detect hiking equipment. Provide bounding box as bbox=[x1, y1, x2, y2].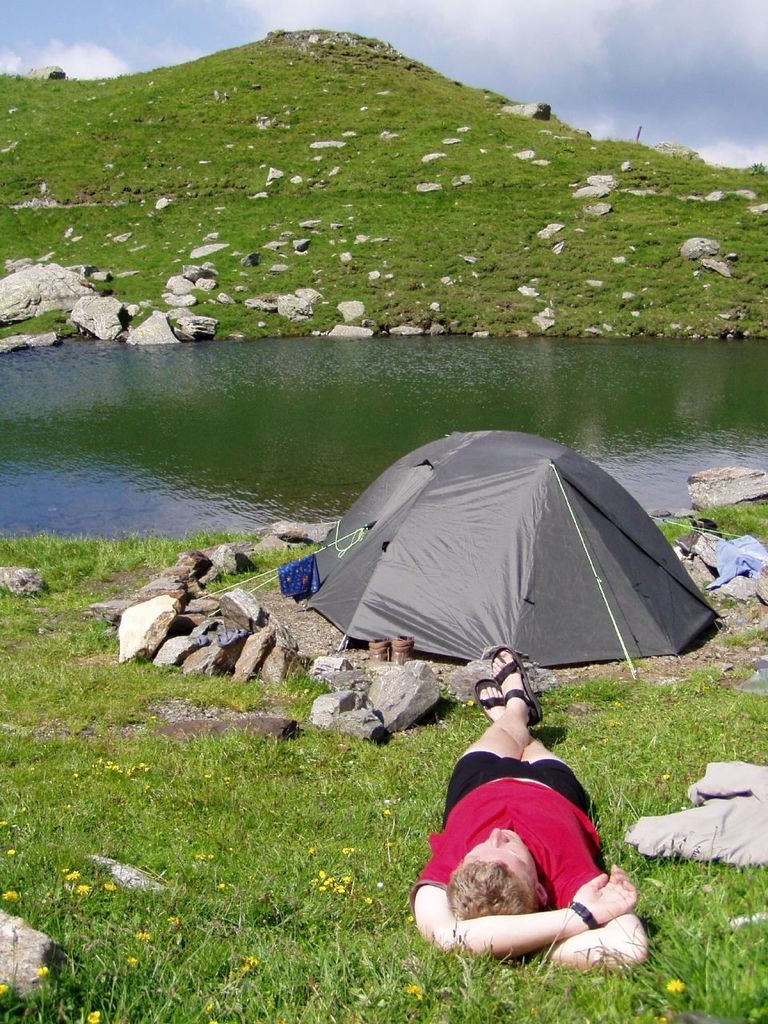
bbox=[293, 425, 721, 673].
